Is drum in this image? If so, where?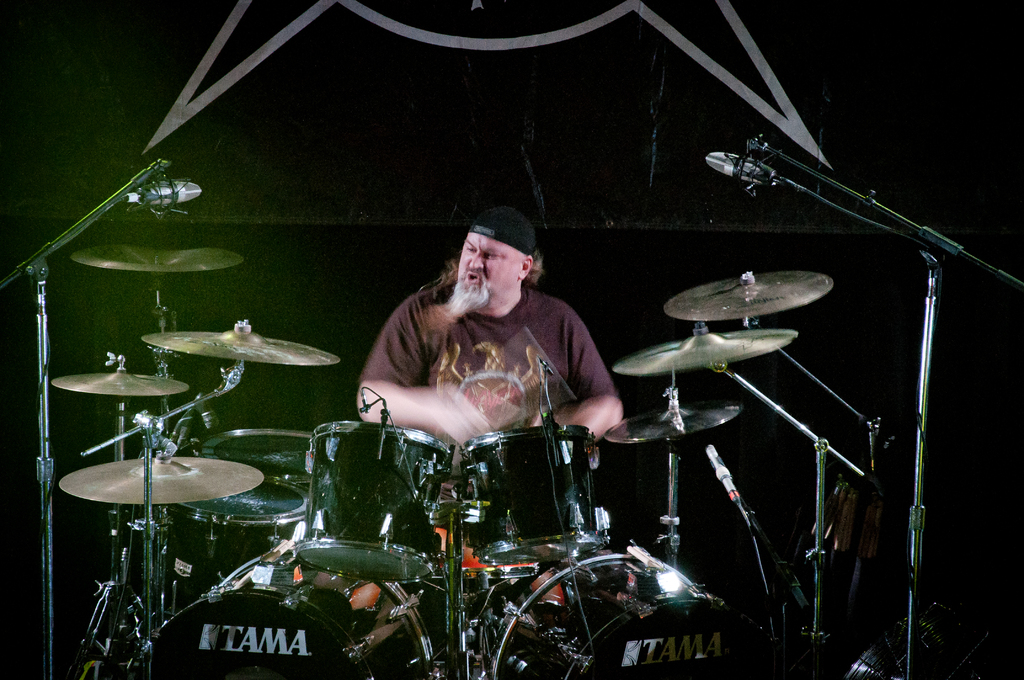
Yes, at (left=128, top=546, right=439, bottom=679).
